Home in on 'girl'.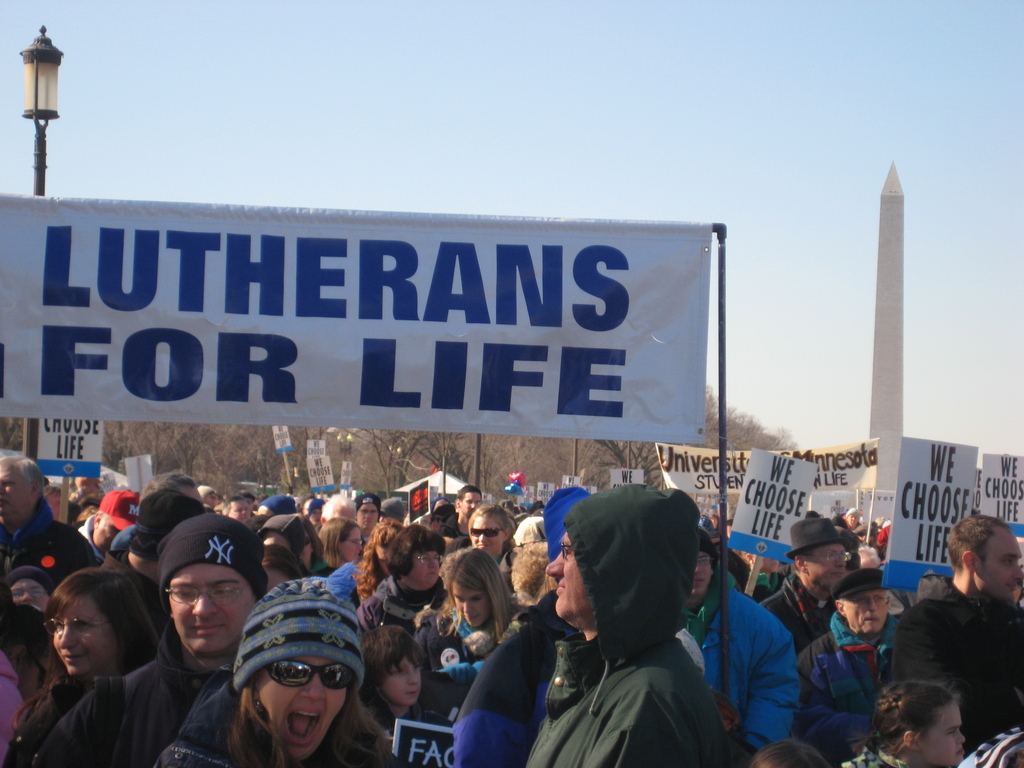
Homed in at pyautogui.locateOnScreen(317, 516, 360, 567).
